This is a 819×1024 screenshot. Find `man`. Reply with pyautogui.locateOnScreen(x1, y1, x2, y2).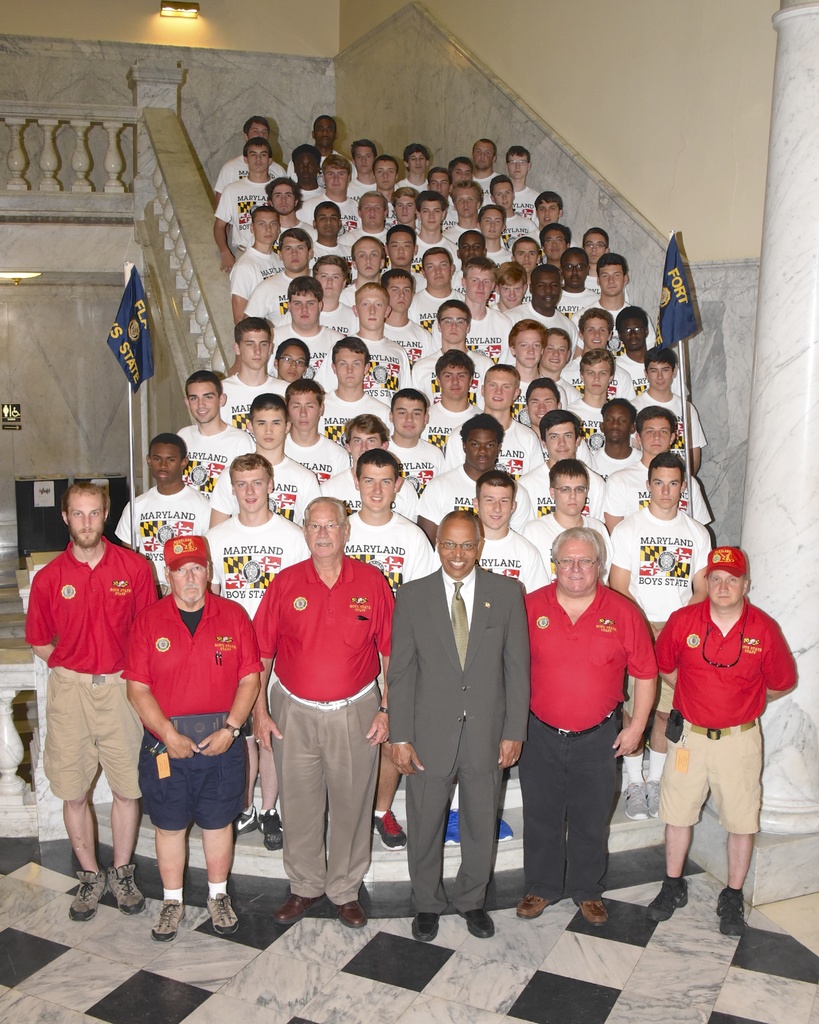
pyautogui.locateOnScreen(22, 480, 163, 918).
